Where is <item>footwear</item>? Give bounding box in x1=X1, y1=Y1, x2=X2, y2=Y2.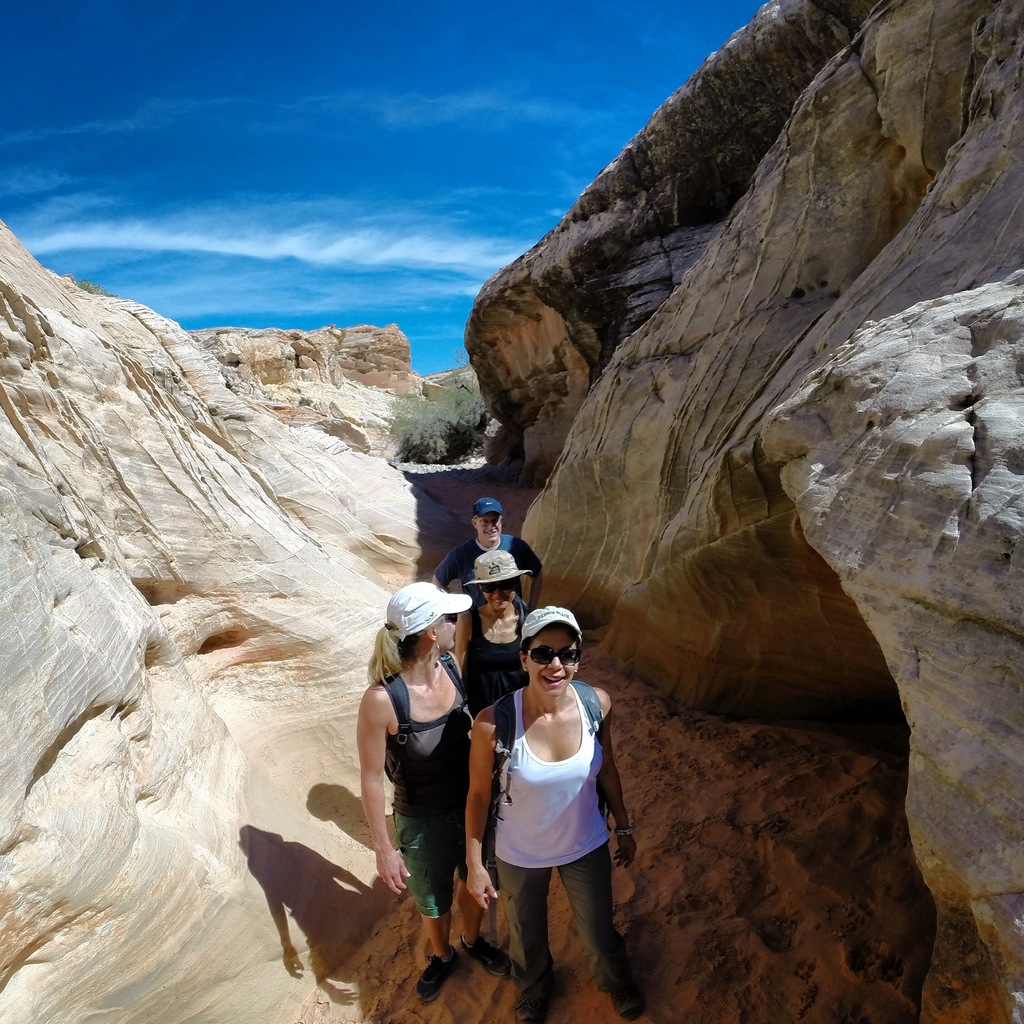
x1=454, y1=936, x2=515, y2=984.
